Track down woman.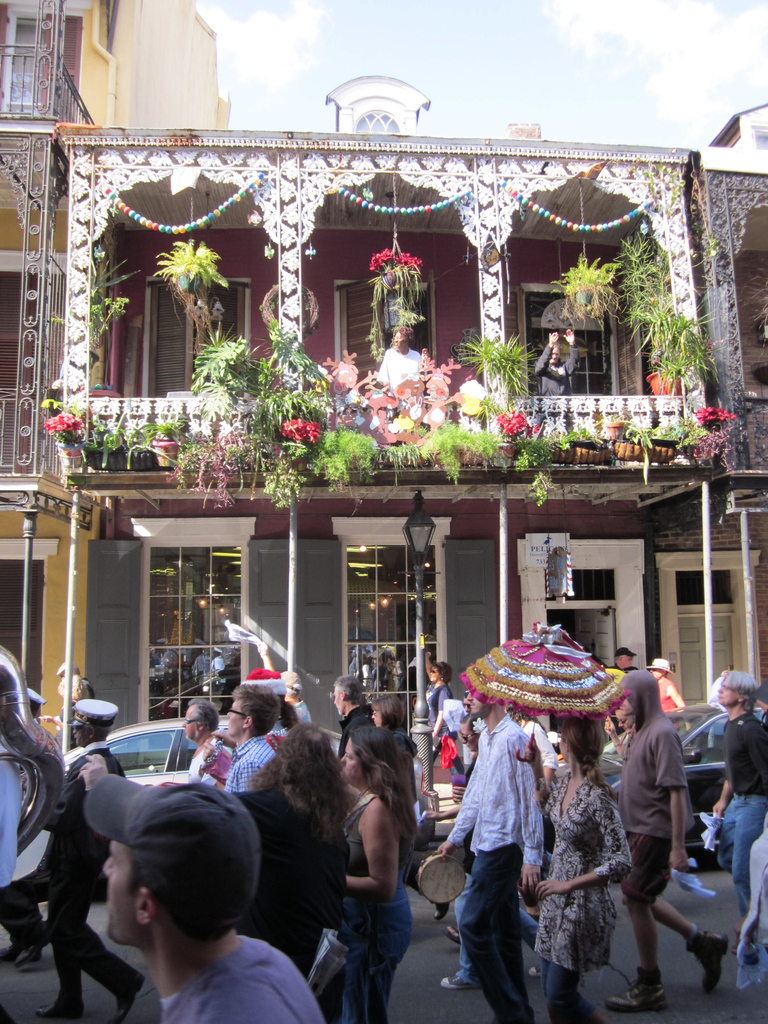
Tracked to BBox(309, 726, 412, 1023).
